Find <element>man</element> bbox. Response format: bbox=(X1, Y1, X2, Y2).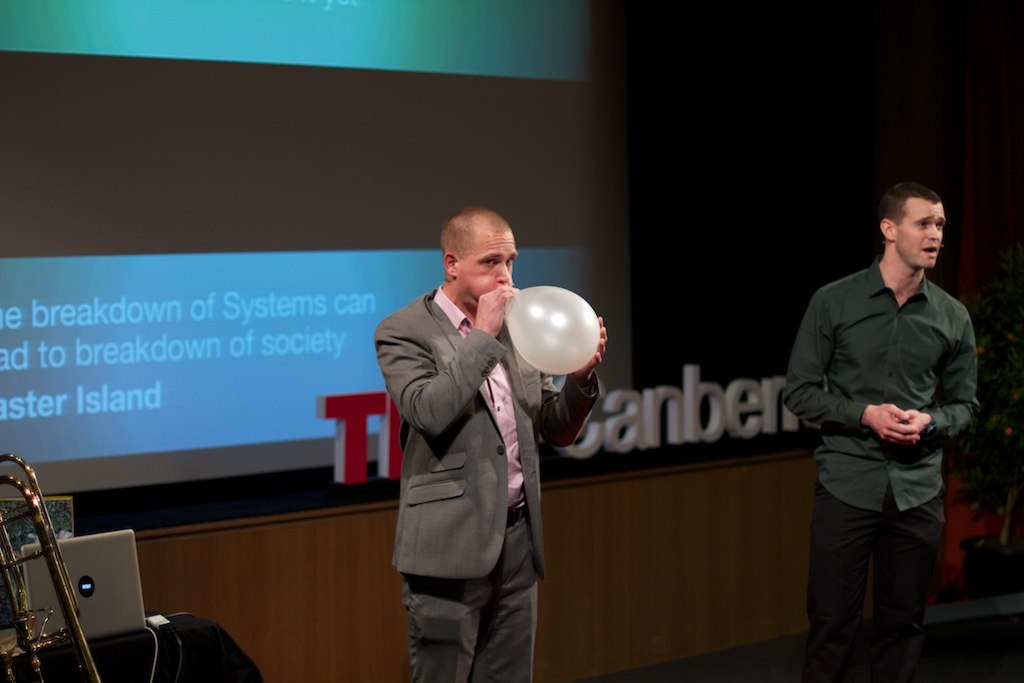
bbox=(371, 200, 619, 682).
